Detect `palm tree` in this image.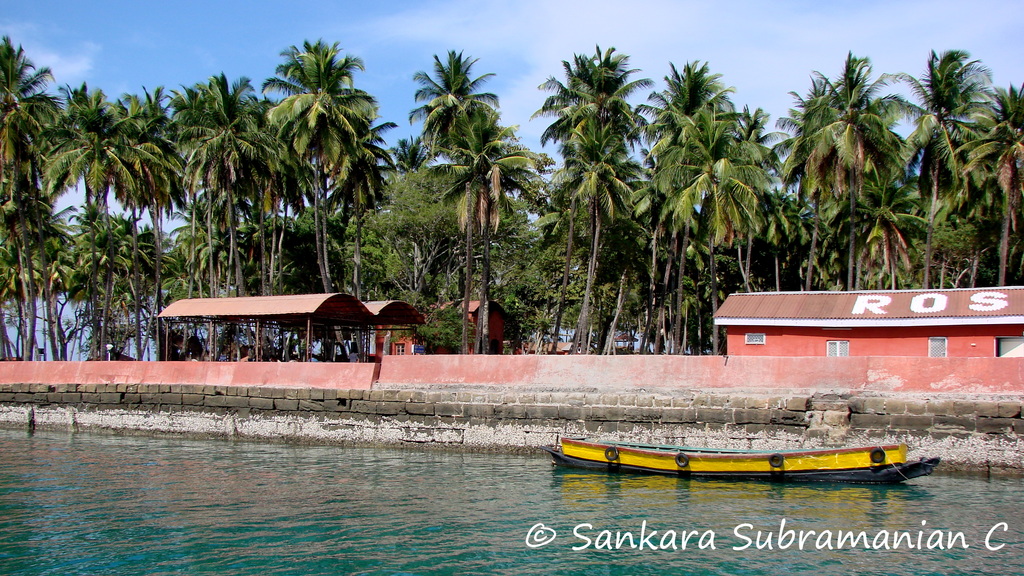
Detection: Rect(0, 35, 46, 376).
